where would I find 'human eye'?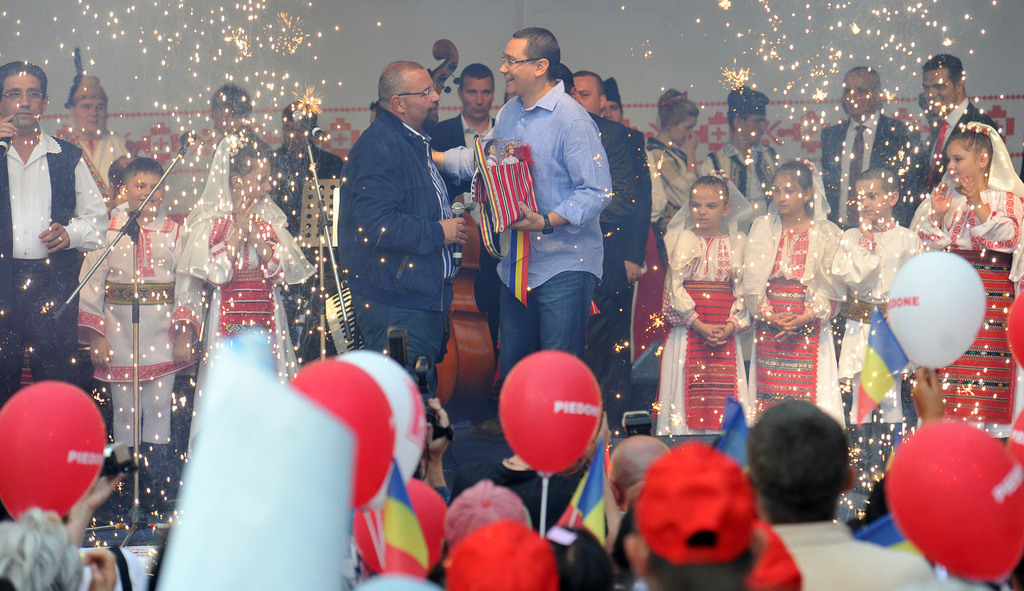
At [x1=135, y1=185, x2=145, y2=190].
